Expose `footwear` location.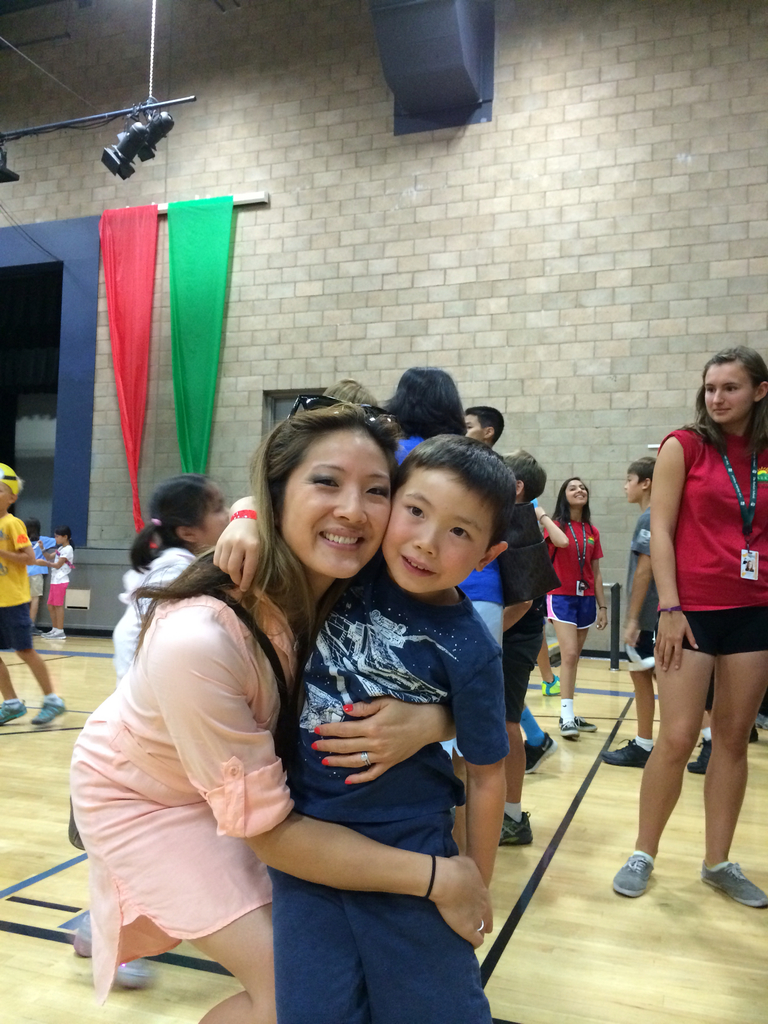
Exposed at pyautogui.locateOnScreen(524, 735, 559, 783).
